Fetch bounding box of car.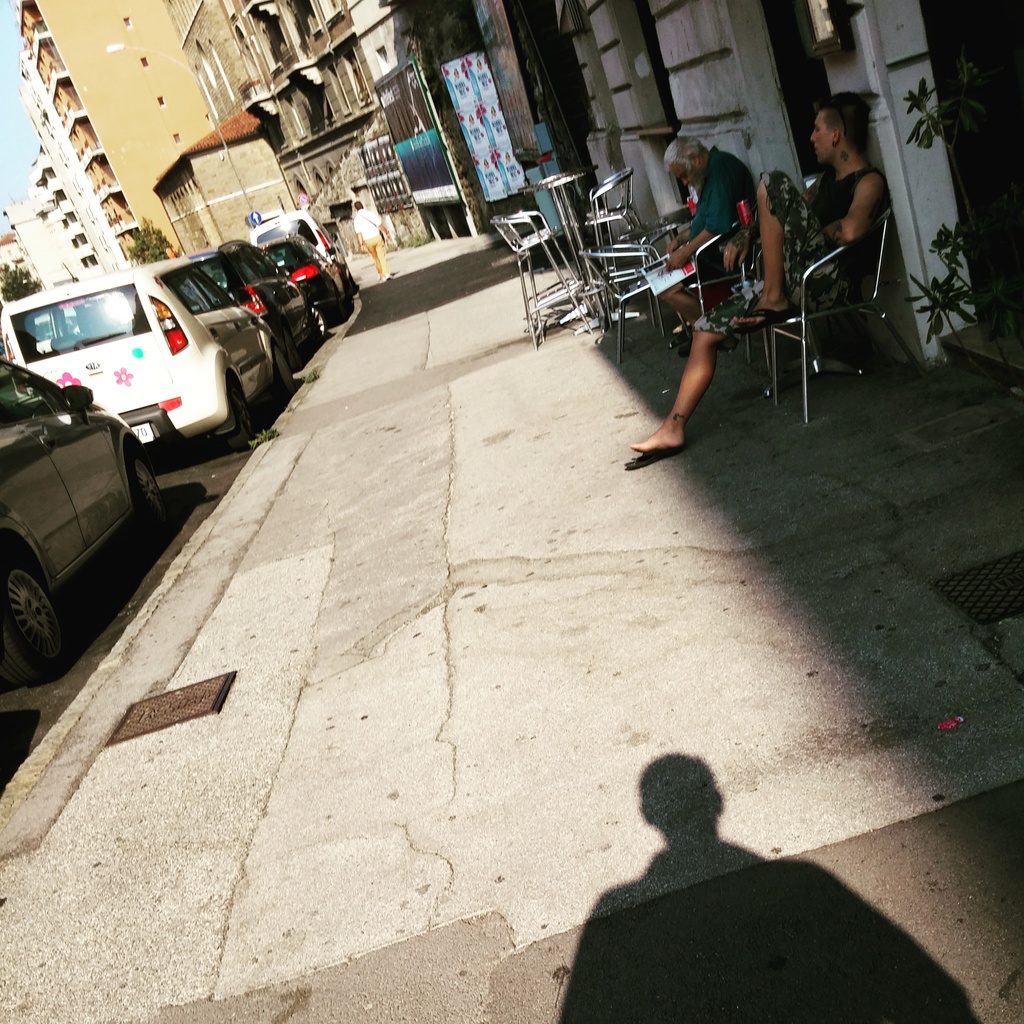
Bbox: (left=0, top=360, right=164, bottom=706).
